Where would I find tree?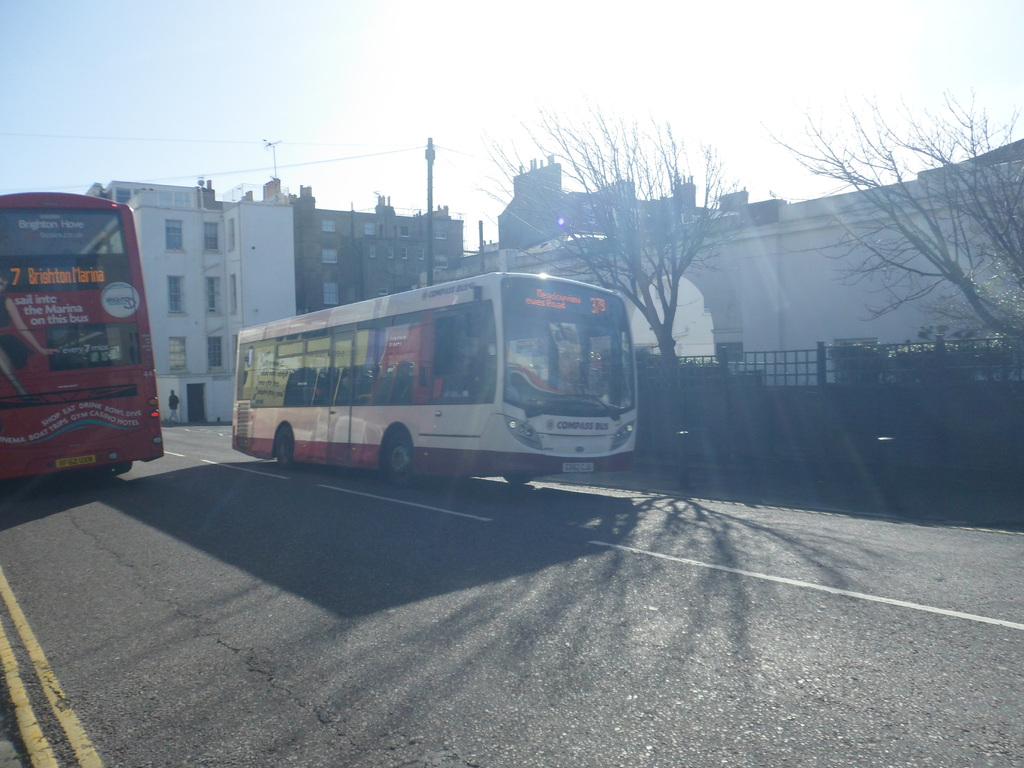
At <box>466,70,751,400</box>.
